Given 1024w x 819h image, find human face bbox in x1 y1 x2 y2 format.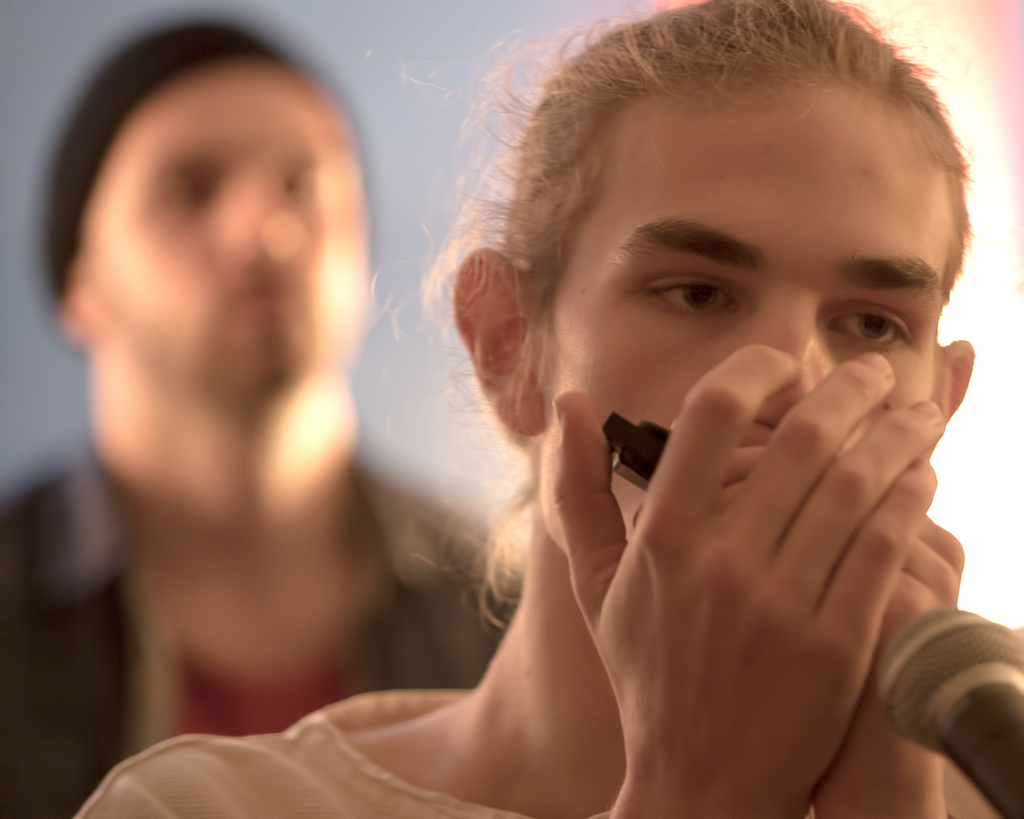
532 83 950 564.
